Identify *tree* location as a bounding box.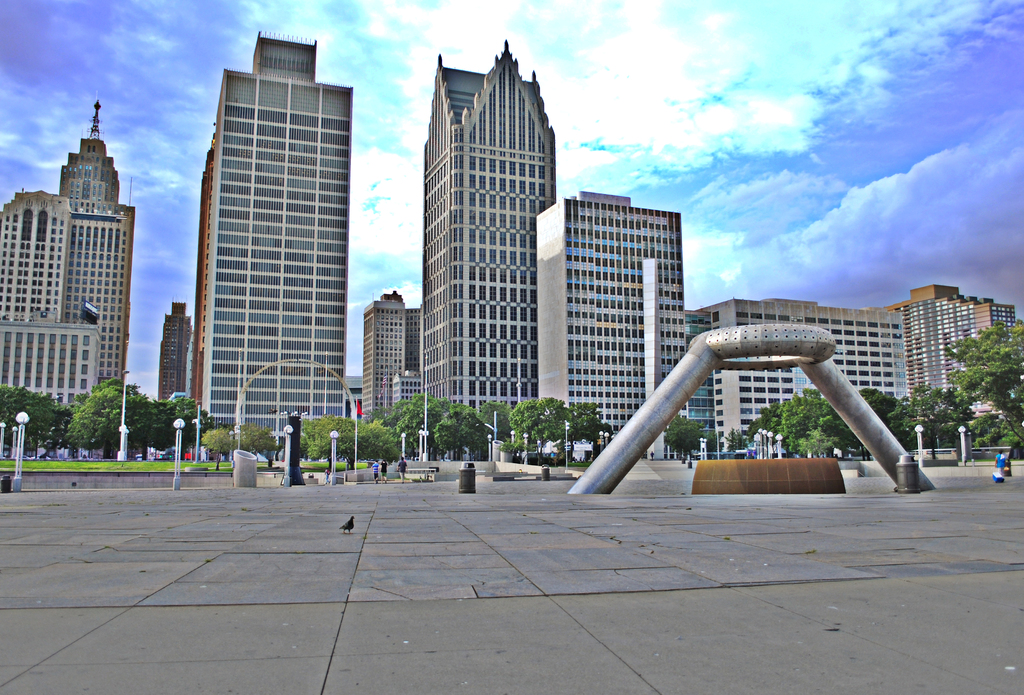
<region>238, 421, 278, 475</region>.
